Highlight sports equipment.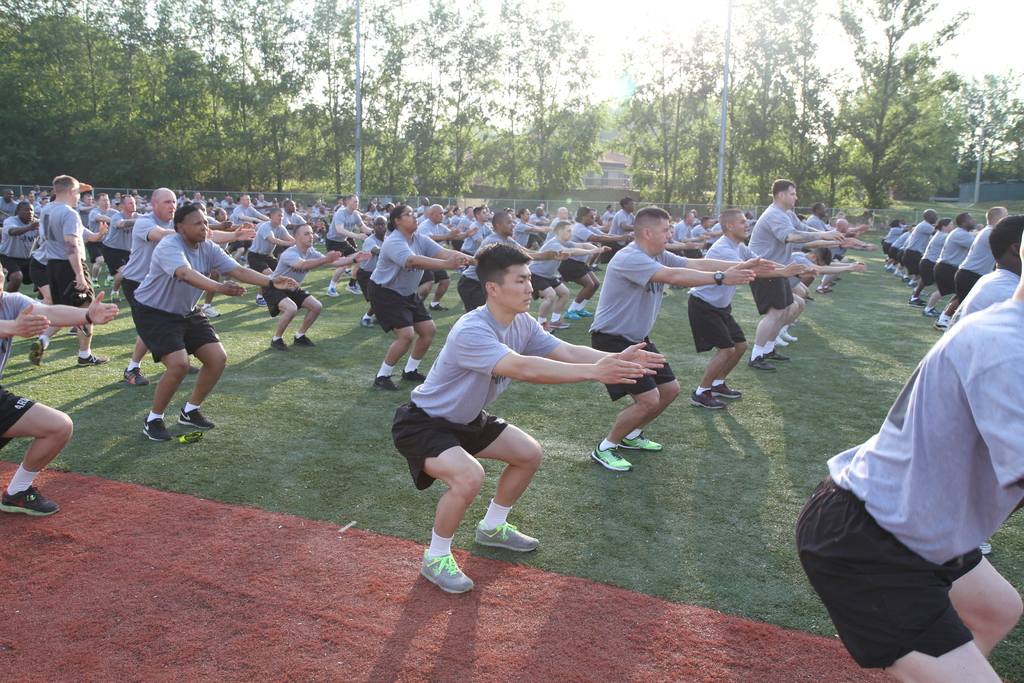
Highlighted region: {"left": 765, "top": 347, "right": 792, "bottom": 362}.
